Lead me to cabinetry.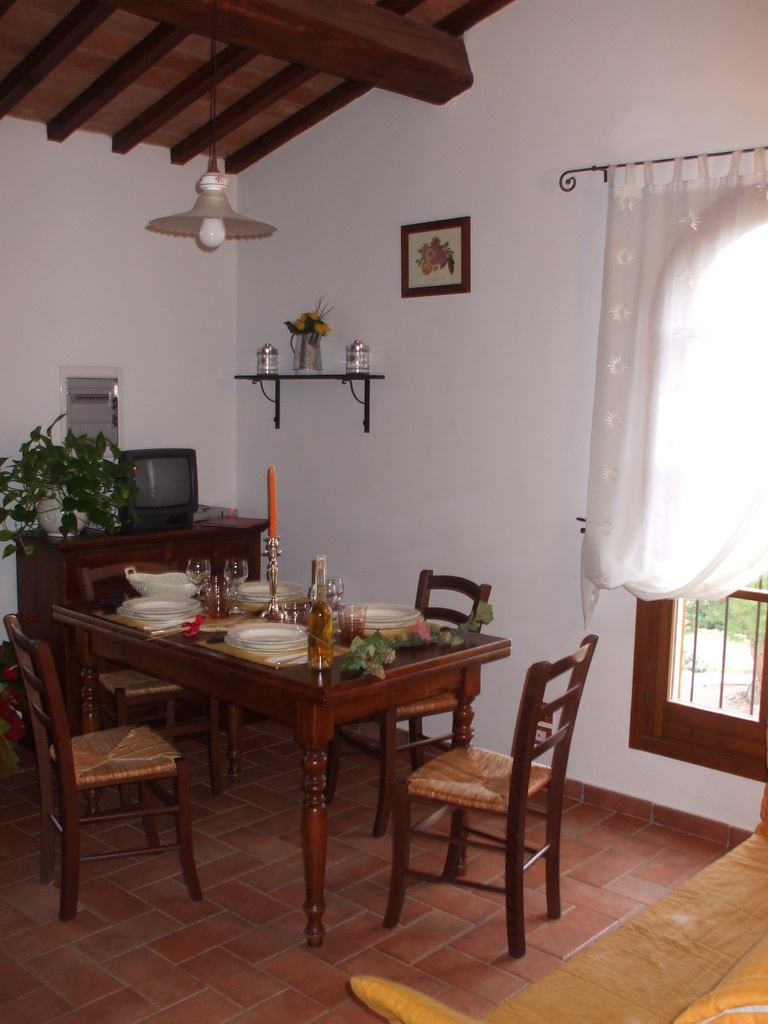
Lead to 10, 507, 266, 610.
